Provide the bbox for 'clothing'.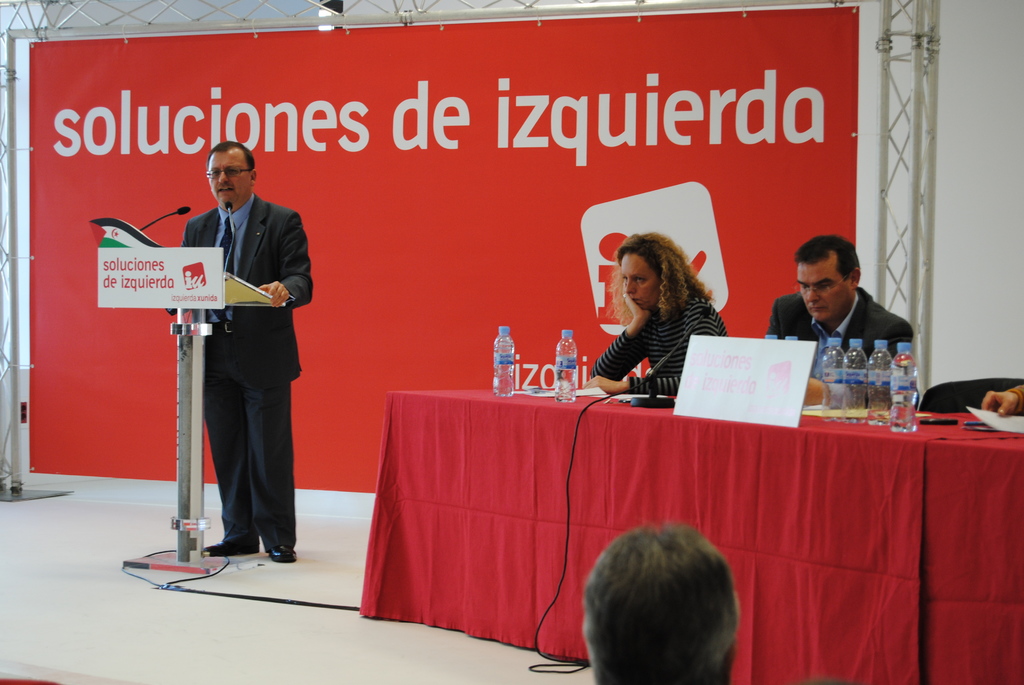
x1=762, y1=281, x2=913, y2=415.
